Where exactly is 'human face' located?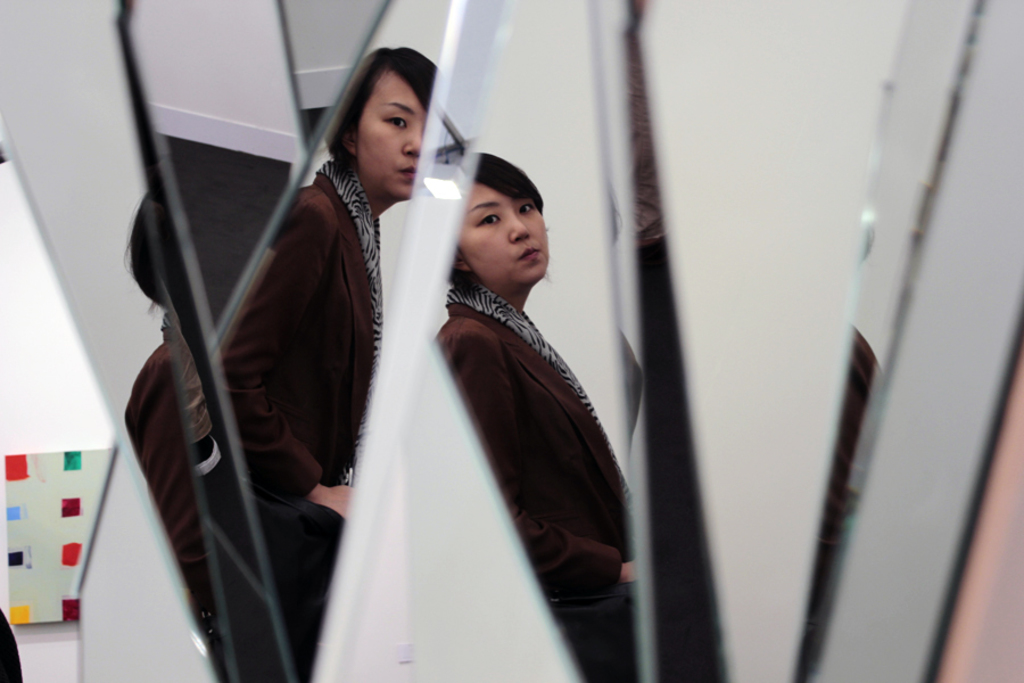
Its bounding box is locate(459, 186, 551, 290).
